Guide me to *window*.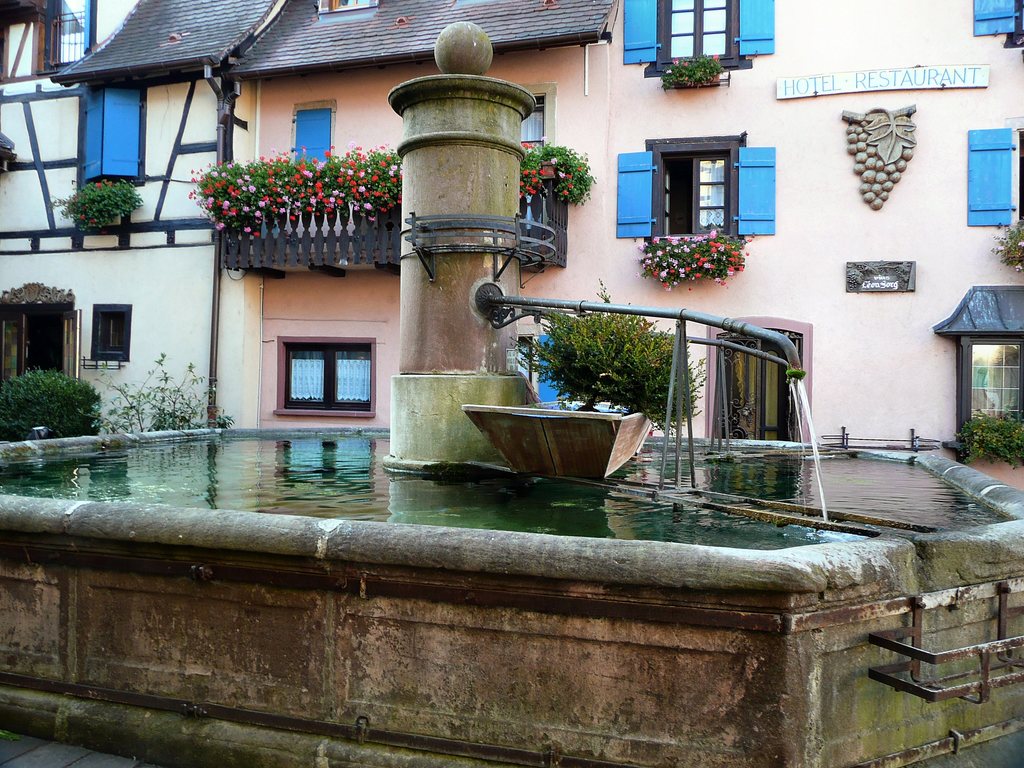
Guidance: 612, 135, 790, 241.
